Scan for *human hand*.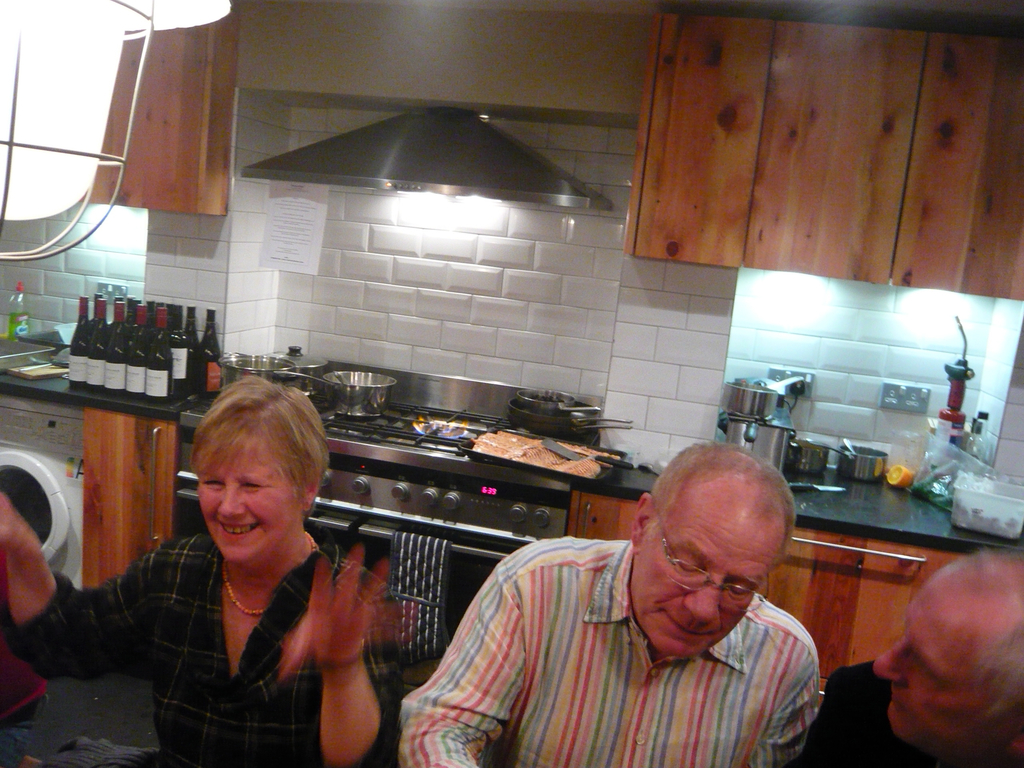
Scan result: l=292, t=561, r=369, b=695.
